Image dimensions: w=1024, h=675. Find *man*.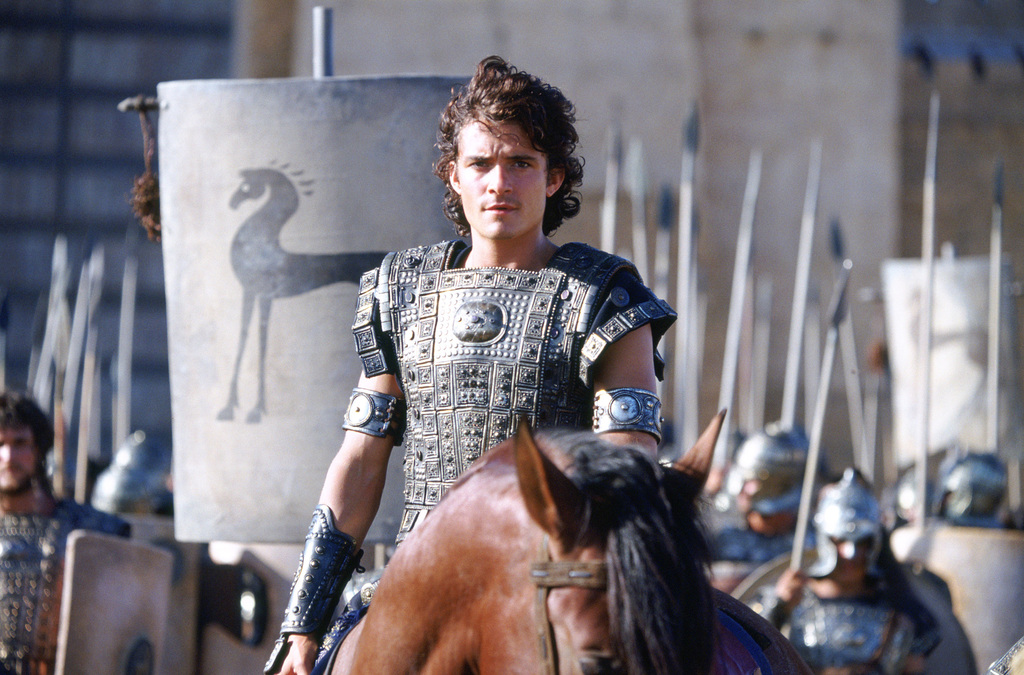
262,54,678,673.
